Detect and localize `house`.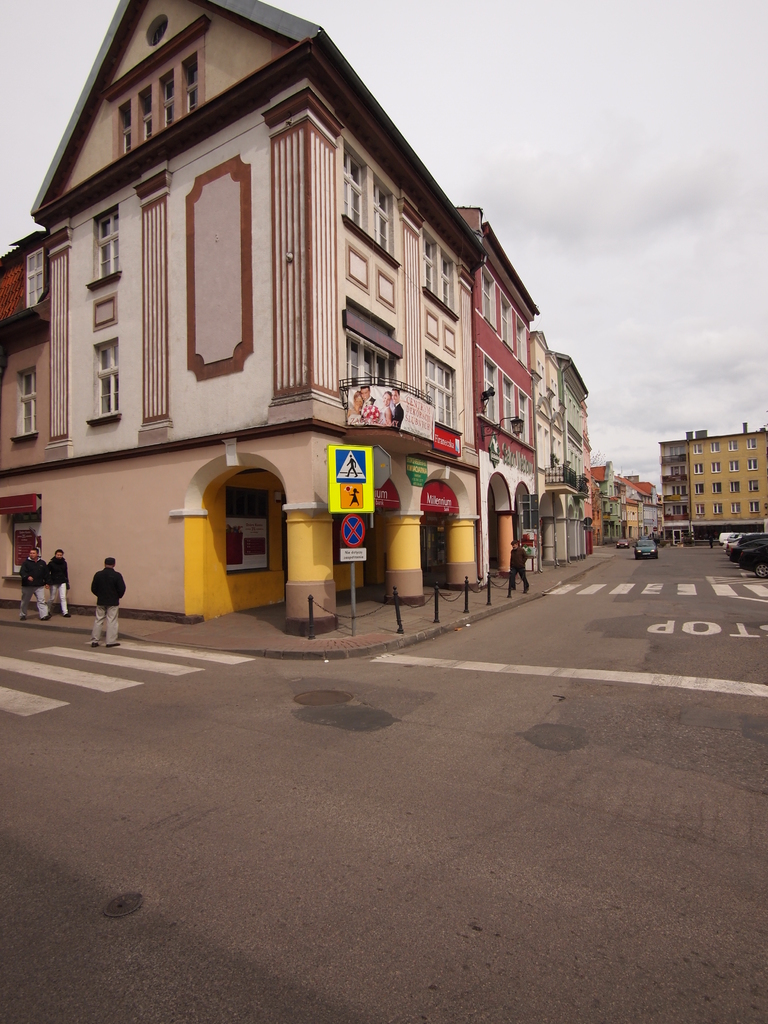
Localized at 665:431:767:540.
